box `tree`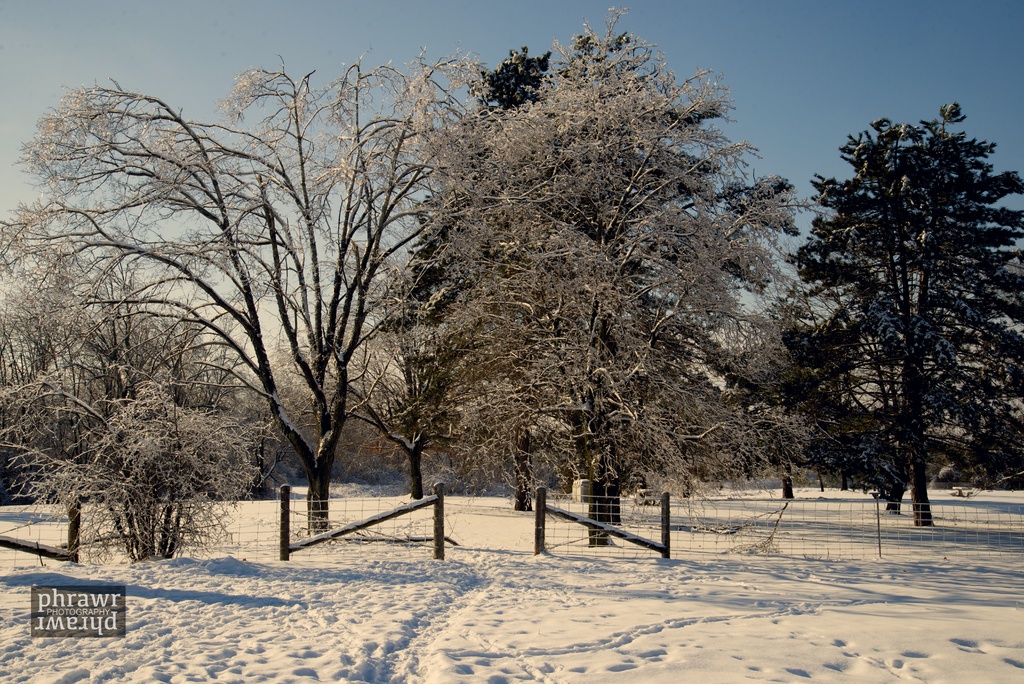
[14,35,502,535]
